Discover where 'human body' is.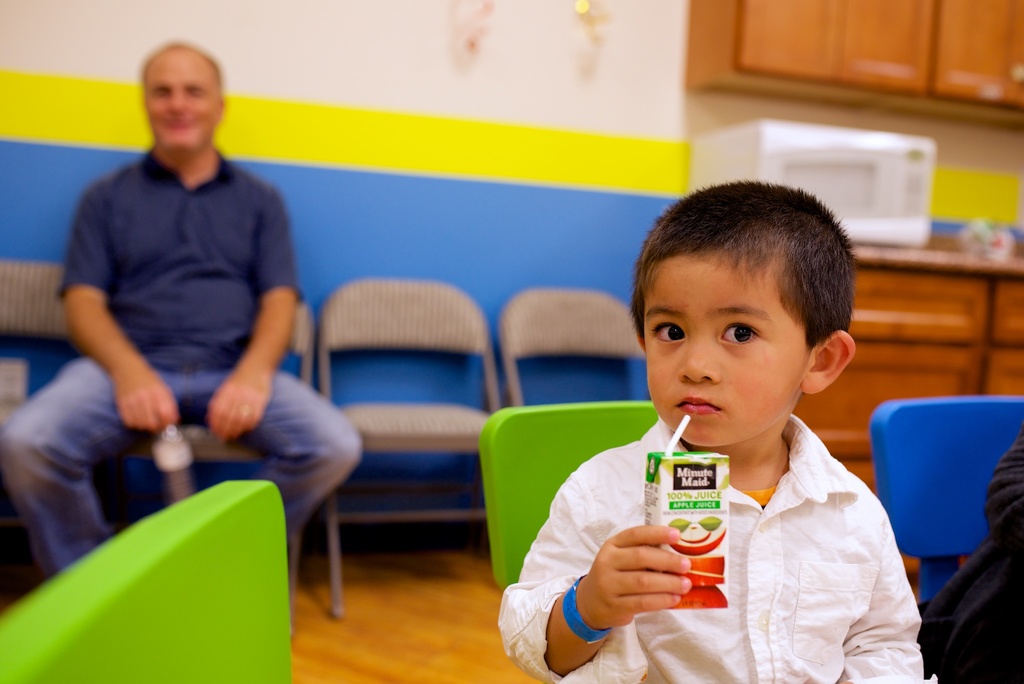
Discovered at locate(489, 176, 946, 683).
